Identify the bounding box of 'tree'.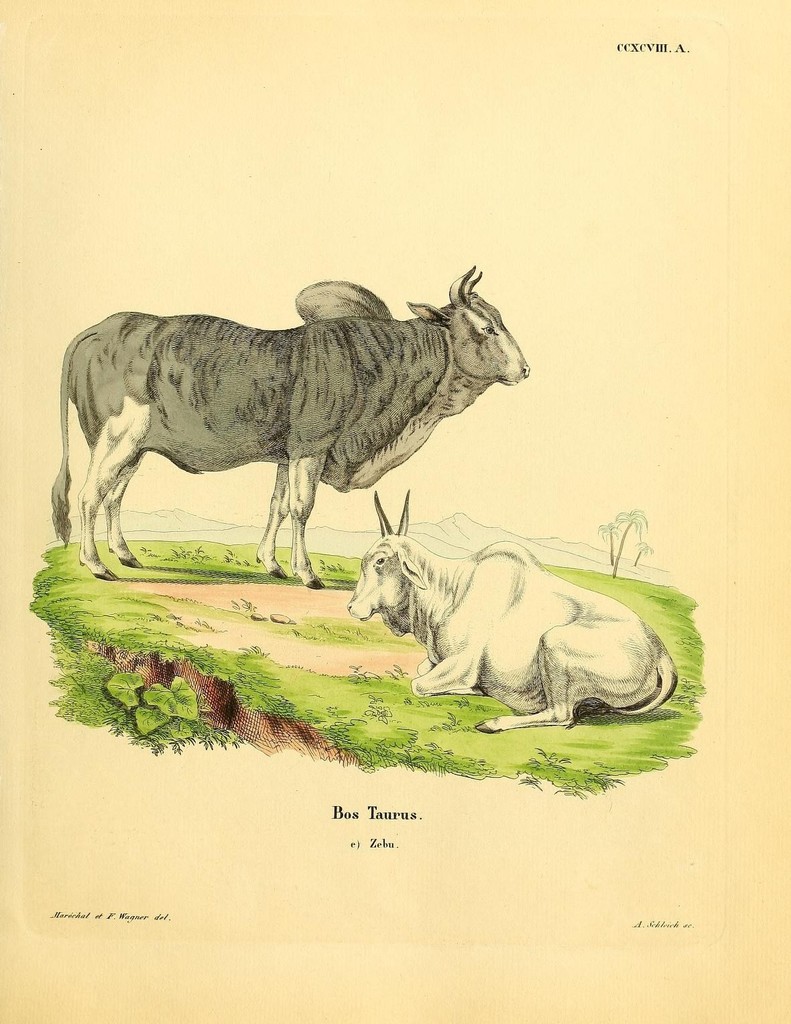
{"x1": 599, "y1": 519, "x2": 625, "y2": 566}.
